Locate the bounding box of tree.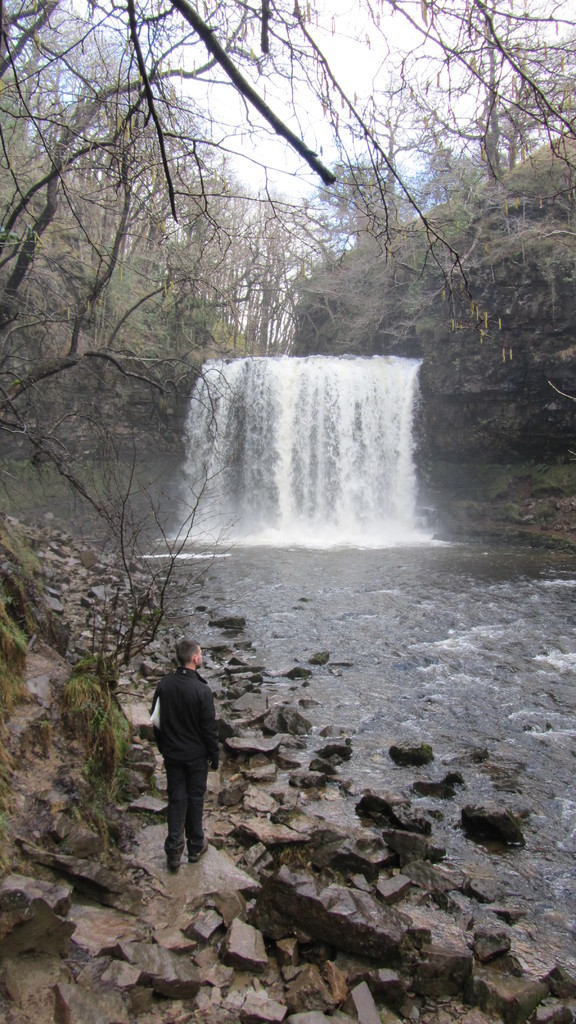
Bounding box: region(0, 0, 575, 507).
